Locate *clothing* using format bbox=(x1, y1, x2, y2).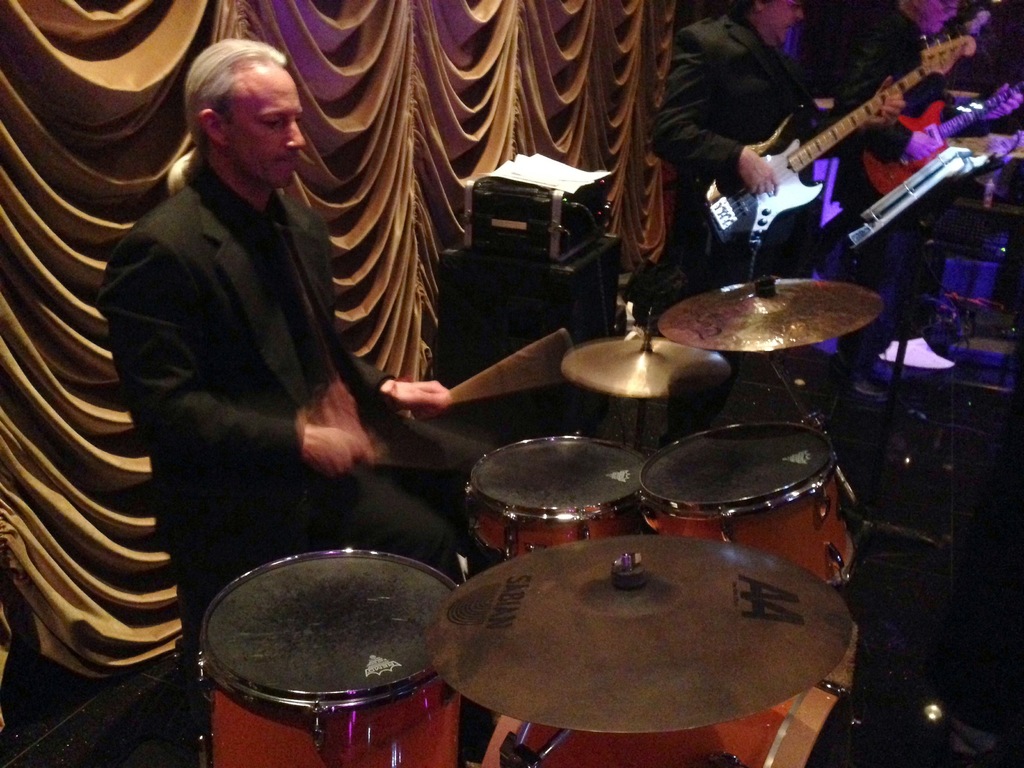
bbox=(95, 159, 490, 583).
